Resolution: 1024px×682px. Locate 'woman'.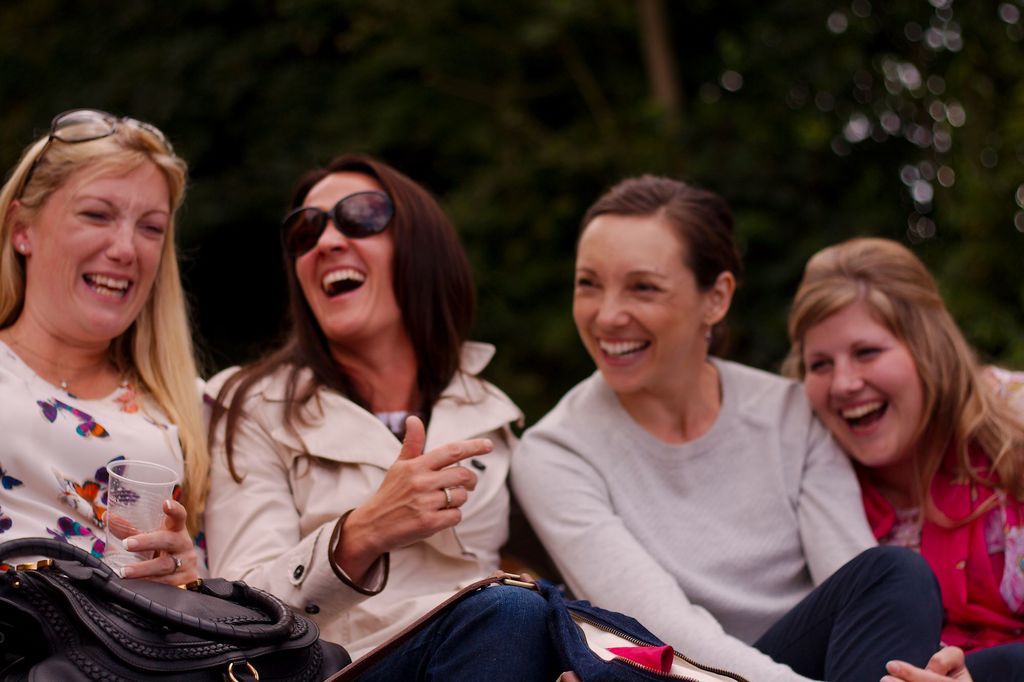
[203, 155, 686, 681].
